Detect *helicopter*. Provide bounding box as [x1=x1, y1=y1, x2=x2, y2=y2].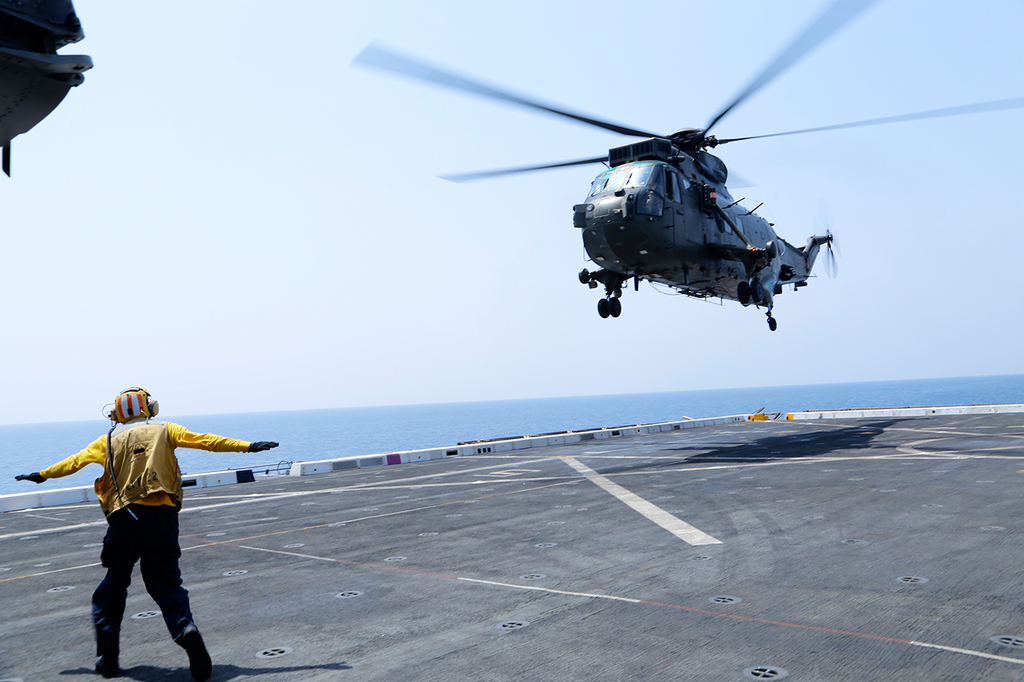
[x1=350, y1=0, x2=1023, y2=331].
